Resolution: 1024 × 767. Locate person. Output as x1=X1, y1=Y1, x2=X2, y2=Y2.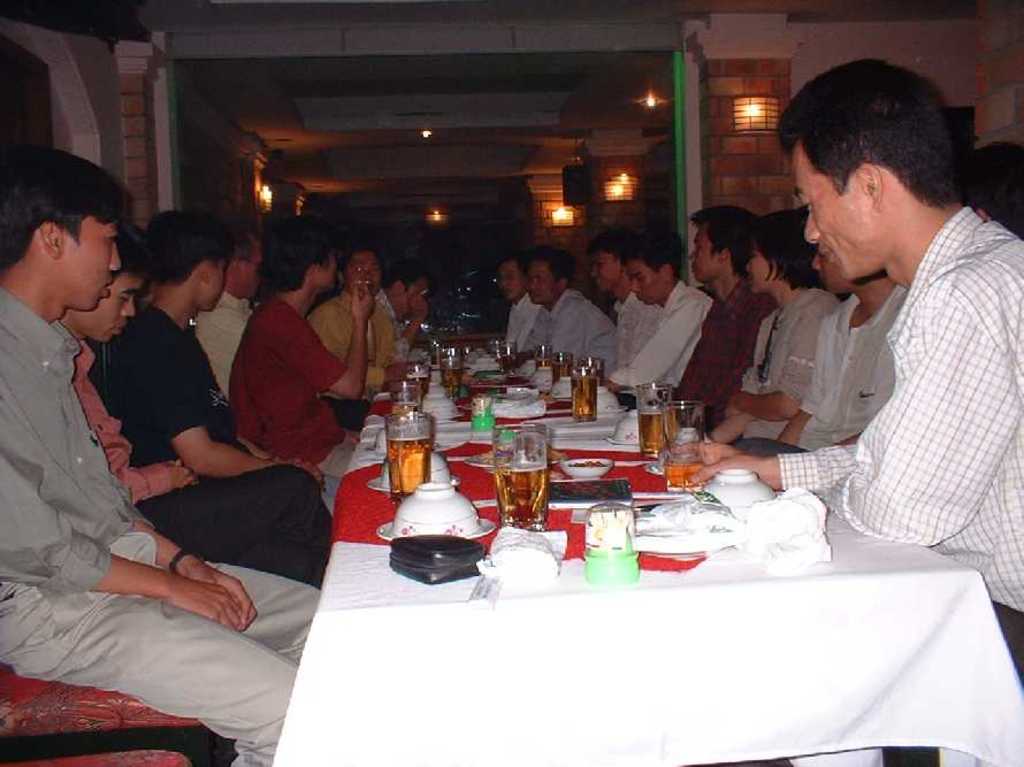
x1=579, y1=240, x2=659, y2=370.
